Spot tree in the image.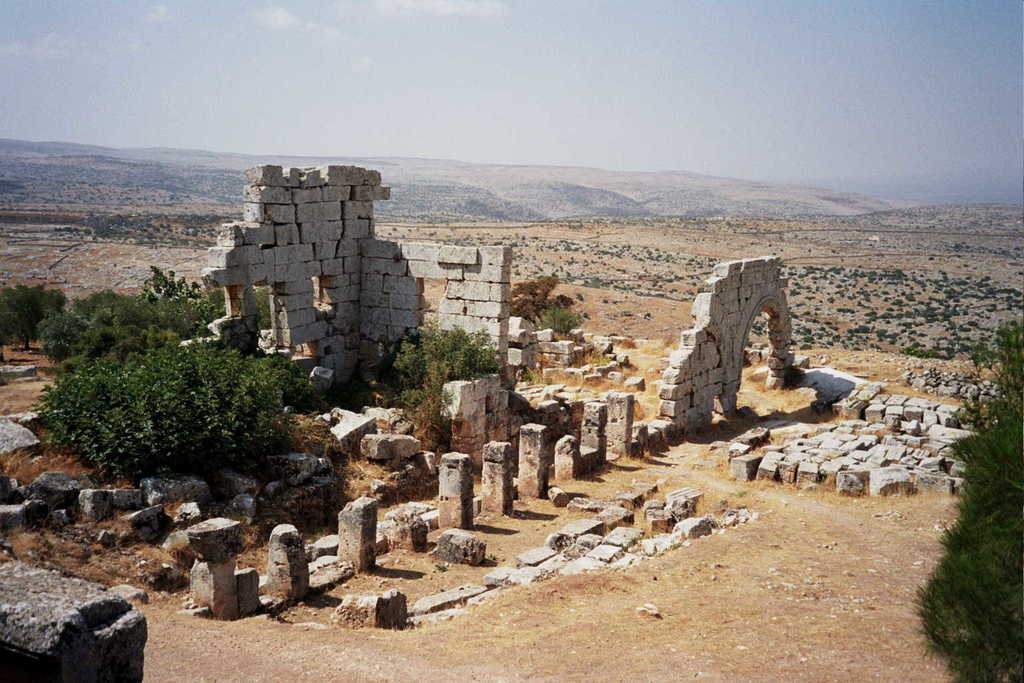
tree found at region(137, 257, 199, 305).
